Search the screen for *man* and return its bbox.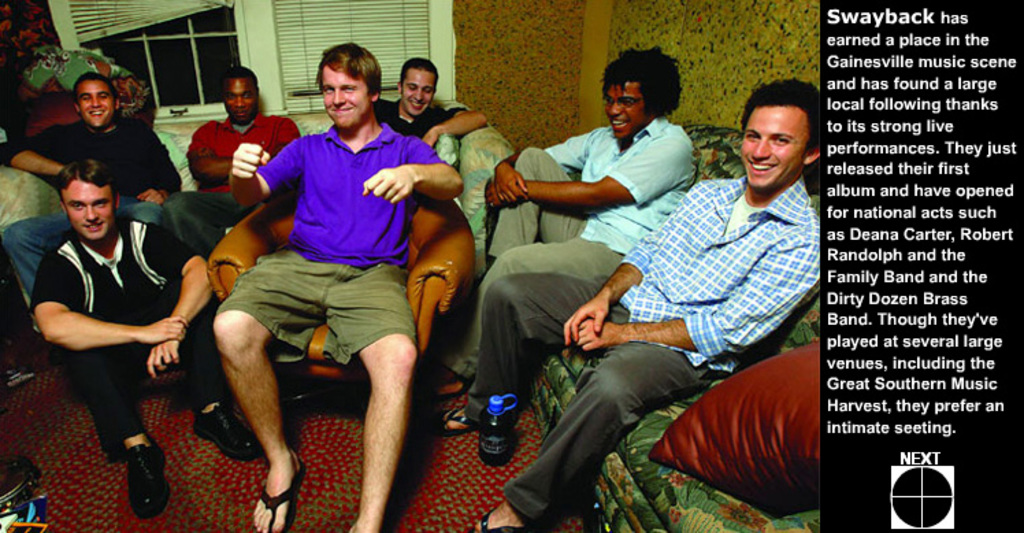
Found: select_region(159, 78, 313, 243).
